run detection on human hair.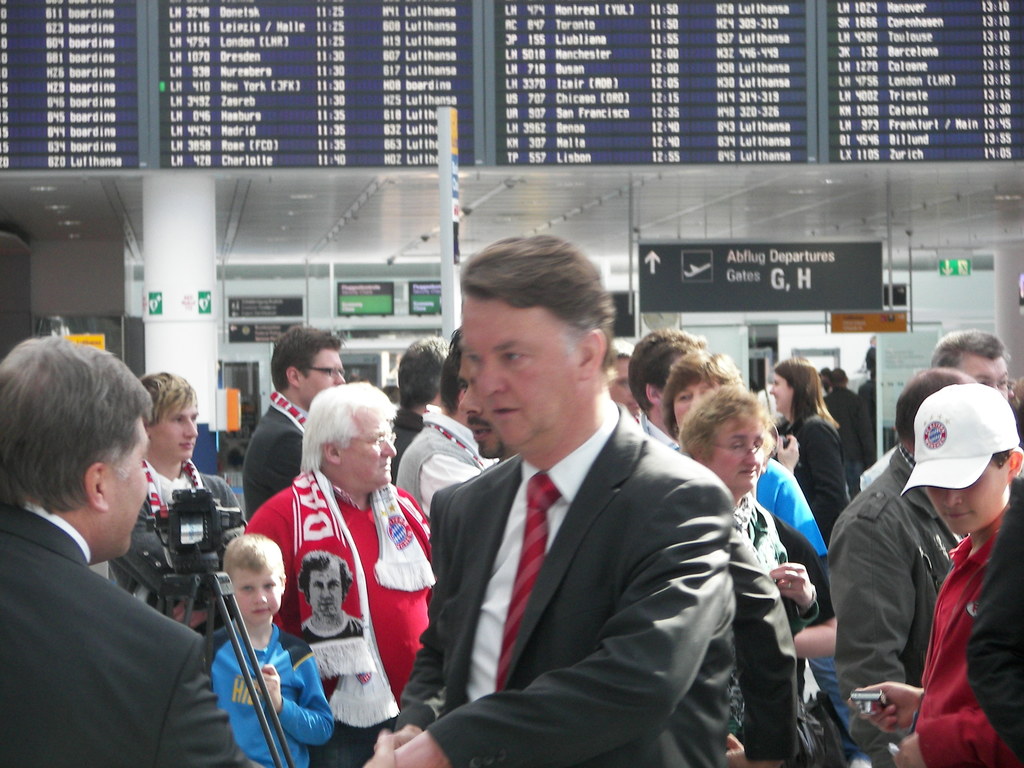
Result: select_region(631, 328, 709, 418).
